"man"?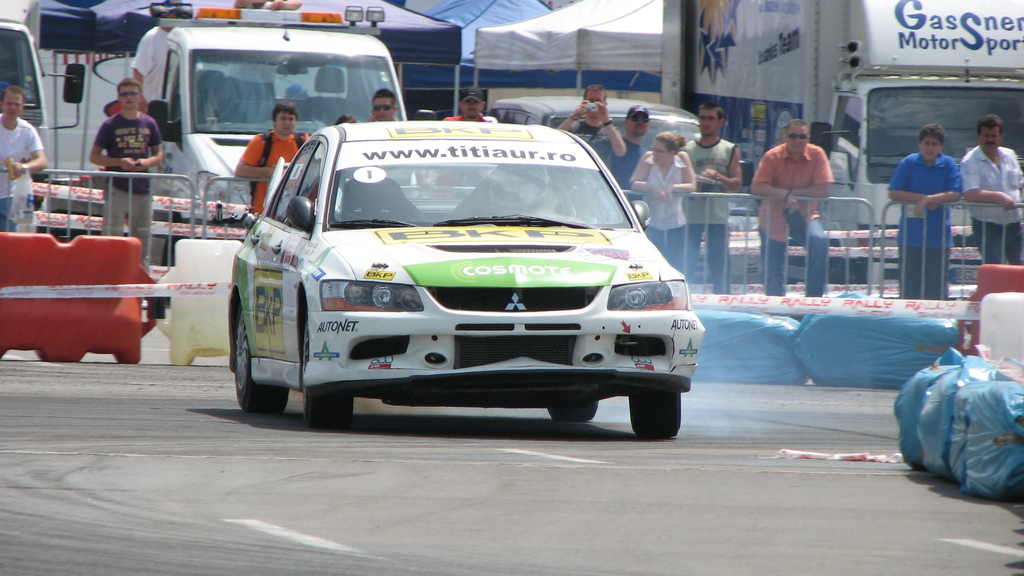
x1=0 y1=84 x2=44 y2=239
